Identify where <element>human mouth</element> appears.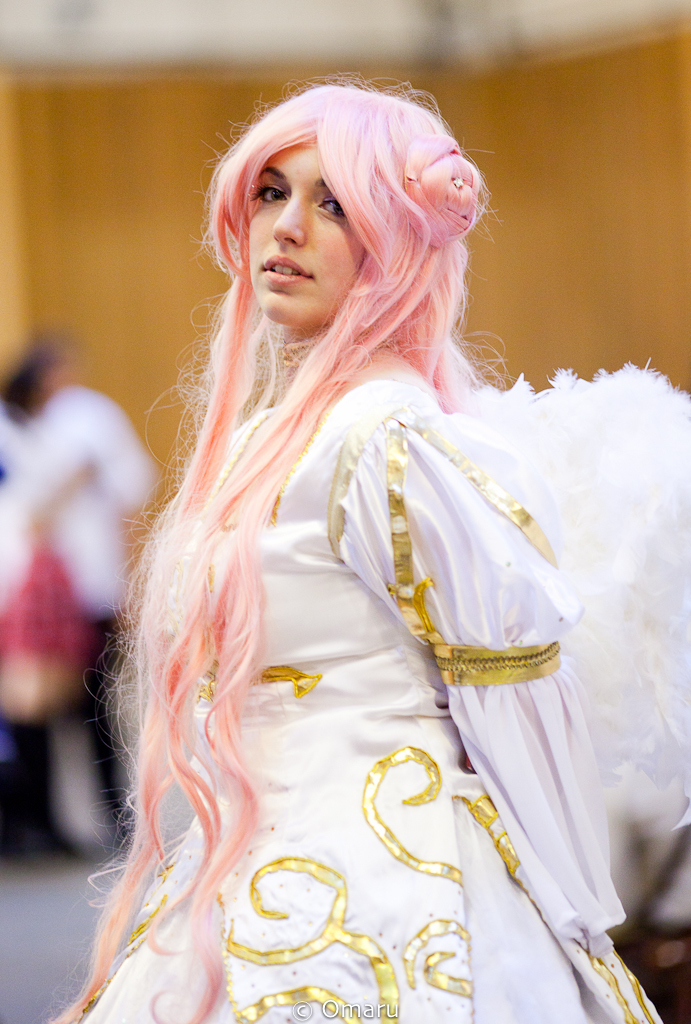
Appears at <region>261, 249, 313, 291</region>.
